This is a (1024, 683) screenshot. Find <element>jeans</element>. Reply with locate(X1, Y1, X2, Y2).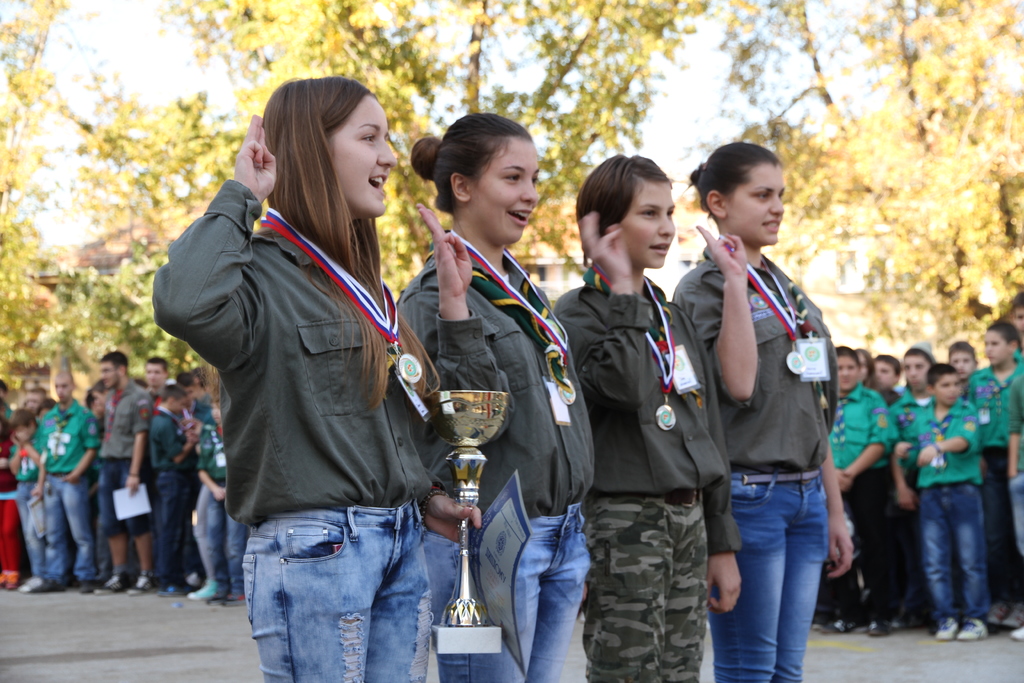
locate(95, 454, 154, 536).
